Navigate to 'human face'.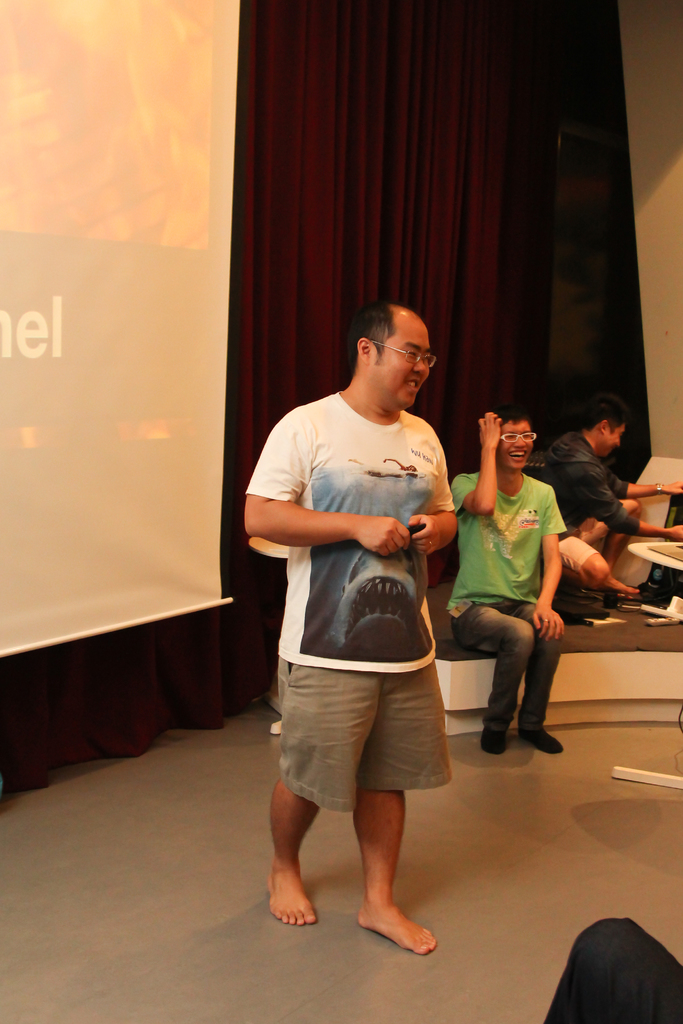
Navigation target: 601/426/627/457.
